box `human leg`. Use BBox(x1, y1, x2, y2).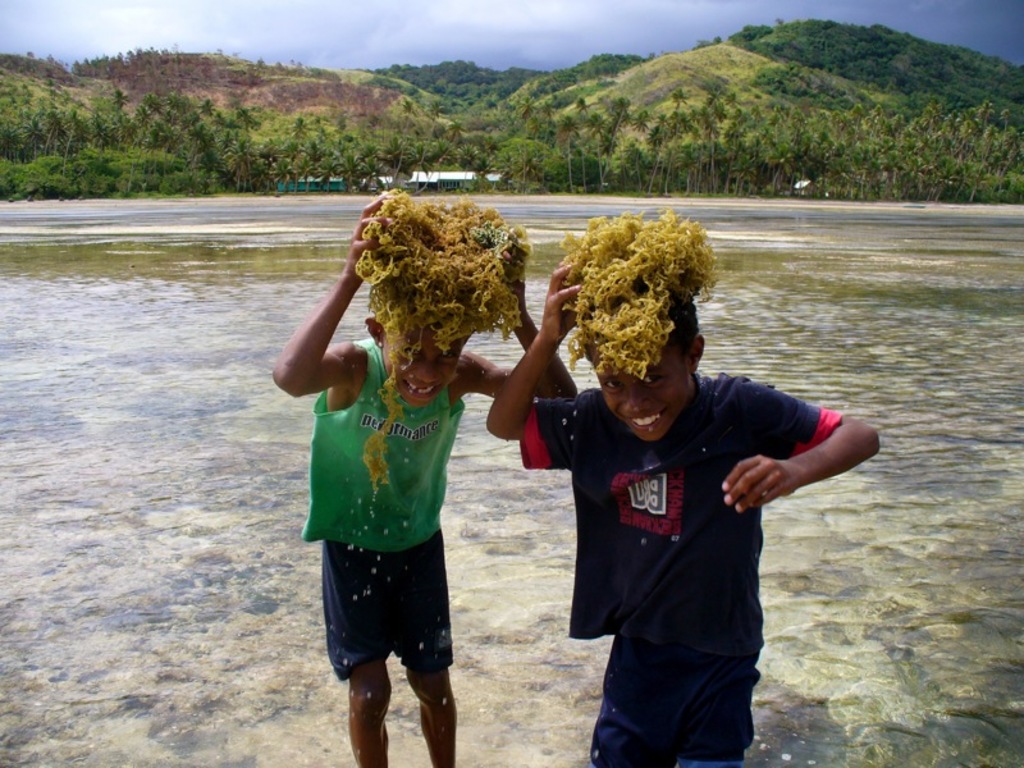
BBox(408, 545, 465, 767).
